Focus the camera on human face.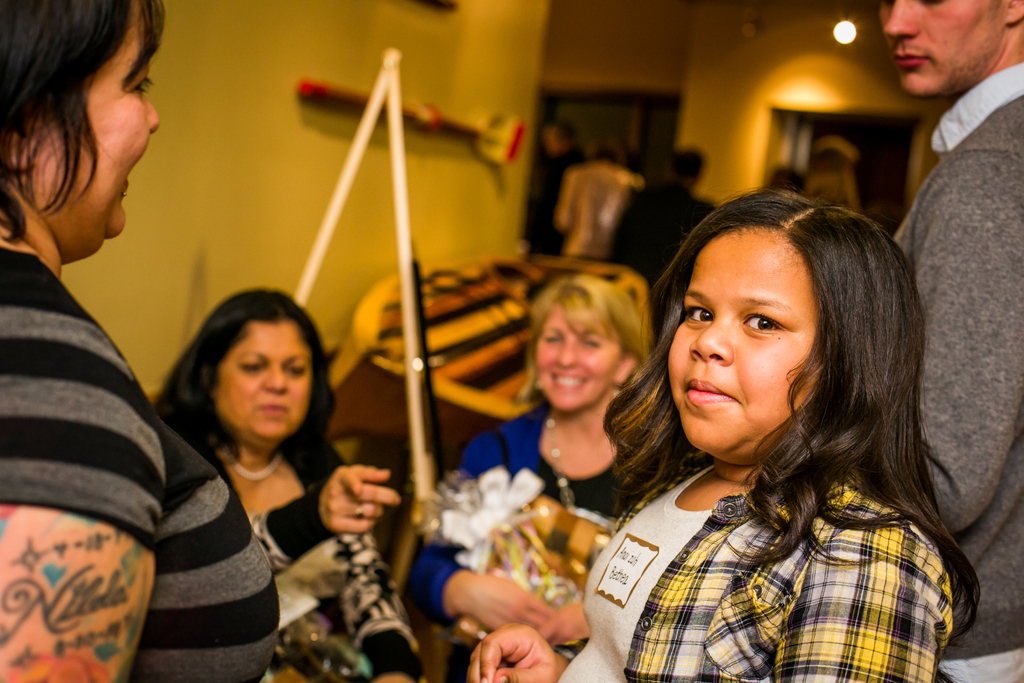
Focus region: (878, 0, 1009, 102).
